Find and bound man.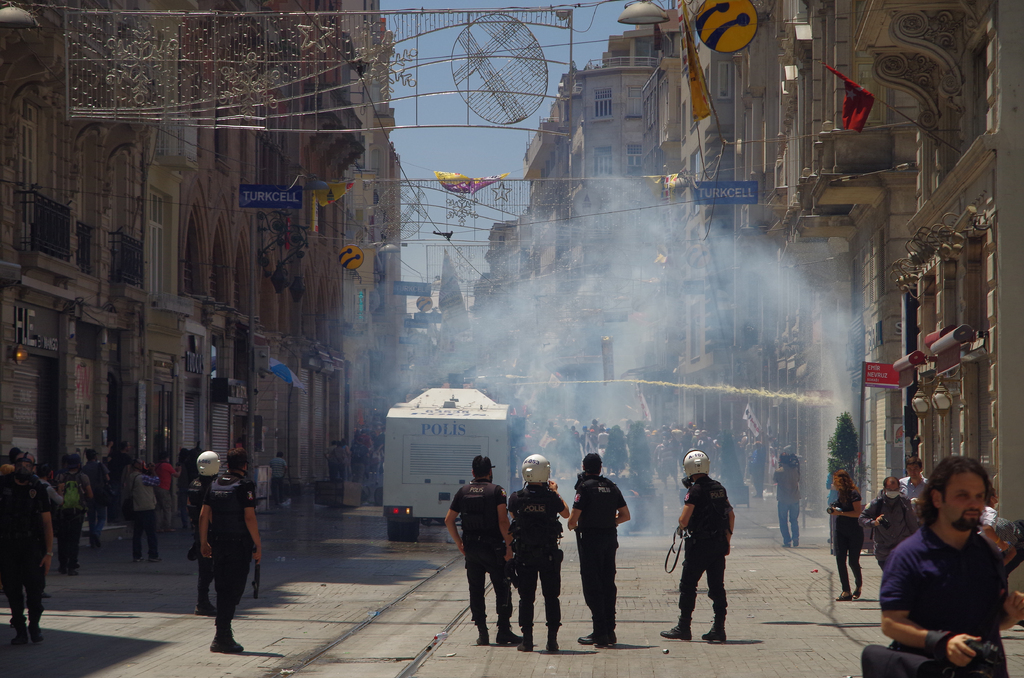
Bound: 993/521/1022/594.
